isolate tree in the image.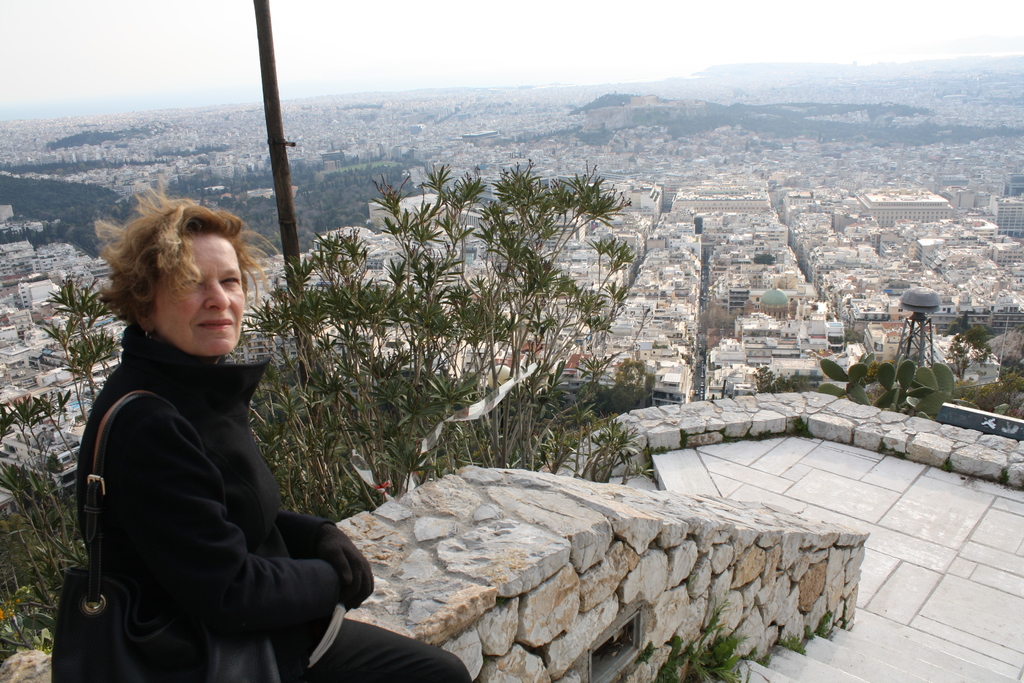
Isolated region: {"x1": 941, "y1": 327, "x2": 968, "y2": 375}.
